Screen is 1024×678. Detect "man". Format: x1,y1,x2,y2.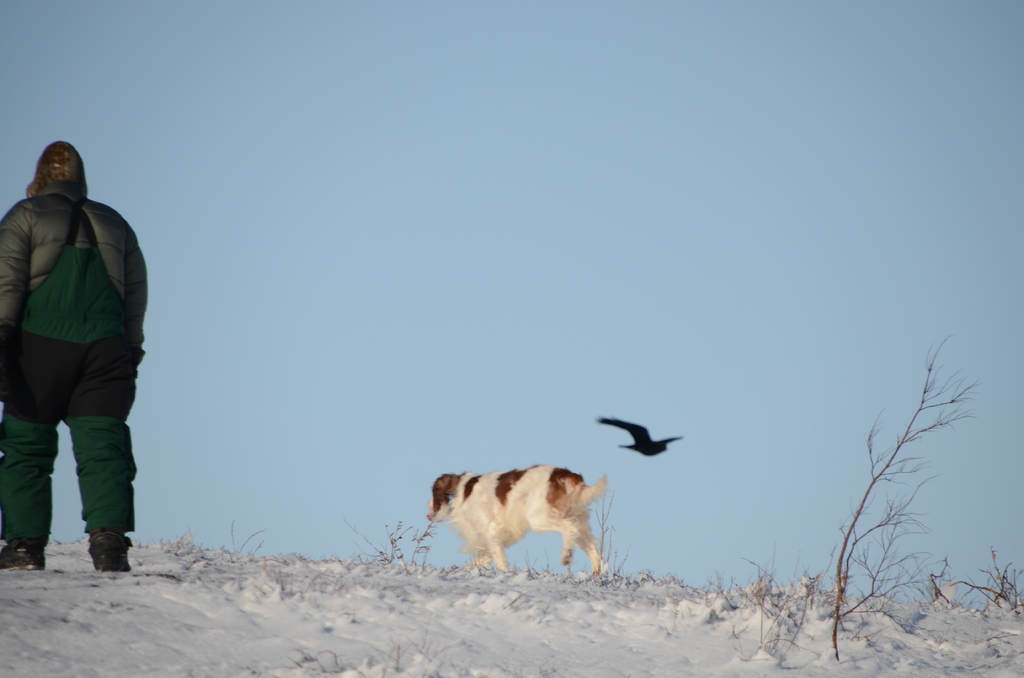
4,138,157,601.
